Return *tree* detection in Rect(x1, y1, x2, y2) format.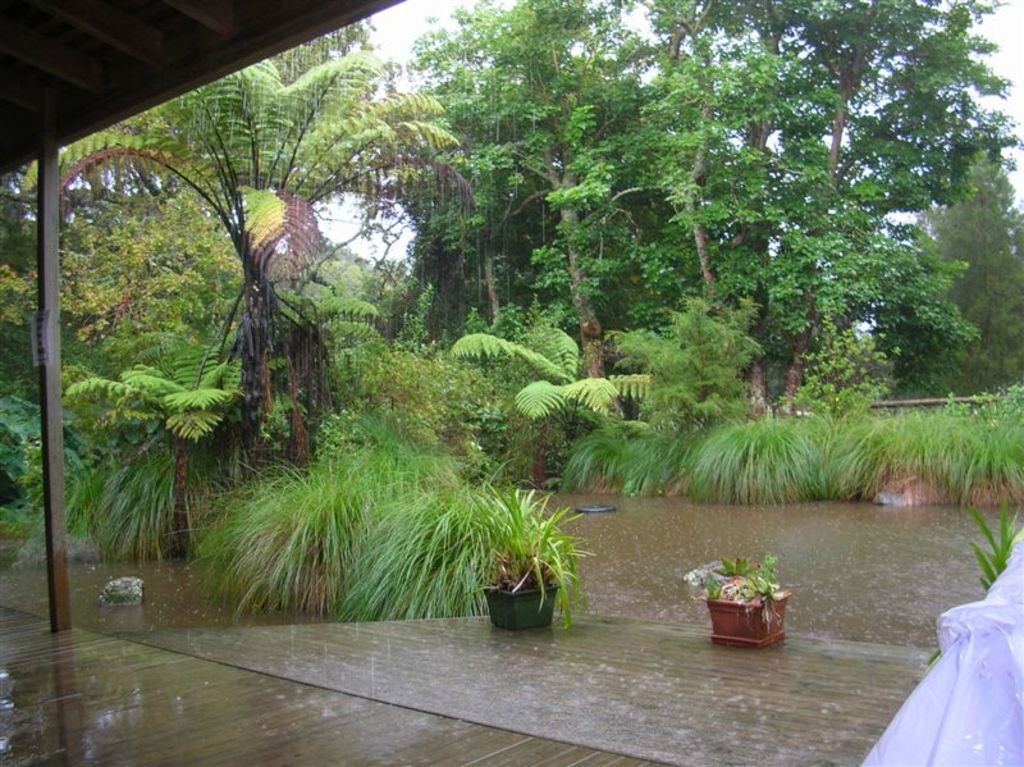
Rect(3, 147, 68, 394).
